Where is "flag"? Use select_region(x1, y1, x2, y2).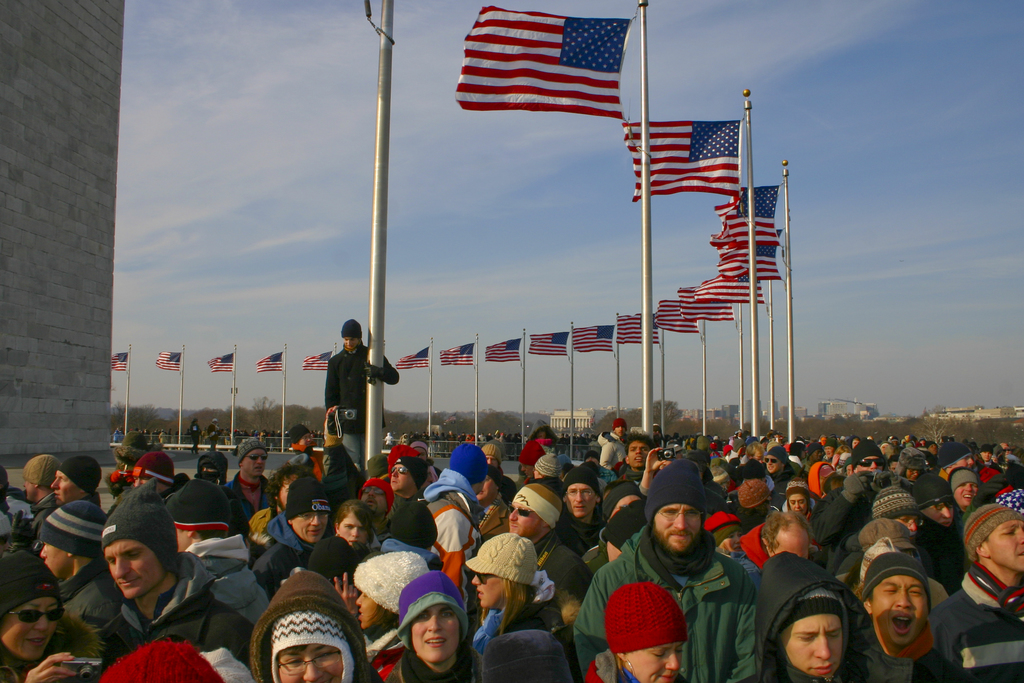
select_region(711, 225, 777, 252).
